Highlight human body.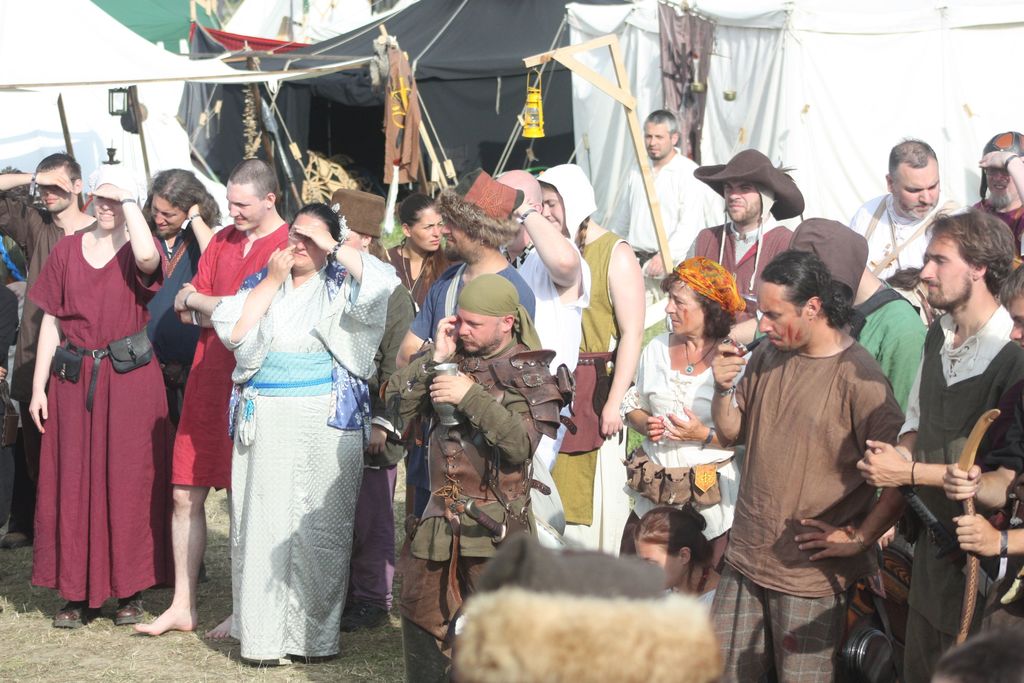
Highlighted region: <box>708,250,909,682</box>.
